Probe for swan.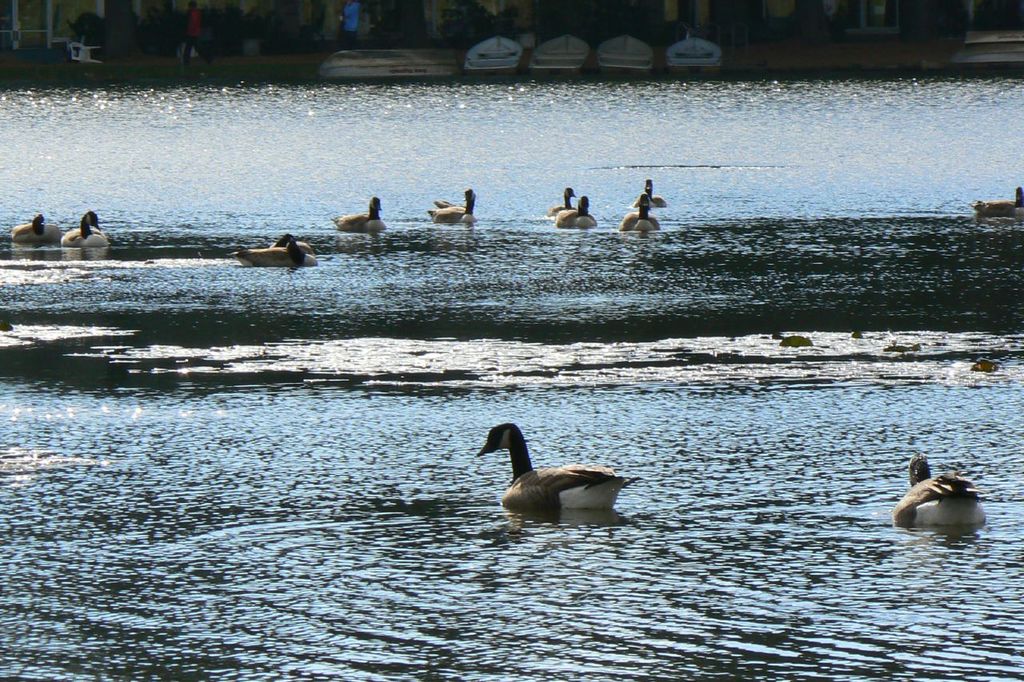
Probe result: <box>548,185,575,219</box>.
